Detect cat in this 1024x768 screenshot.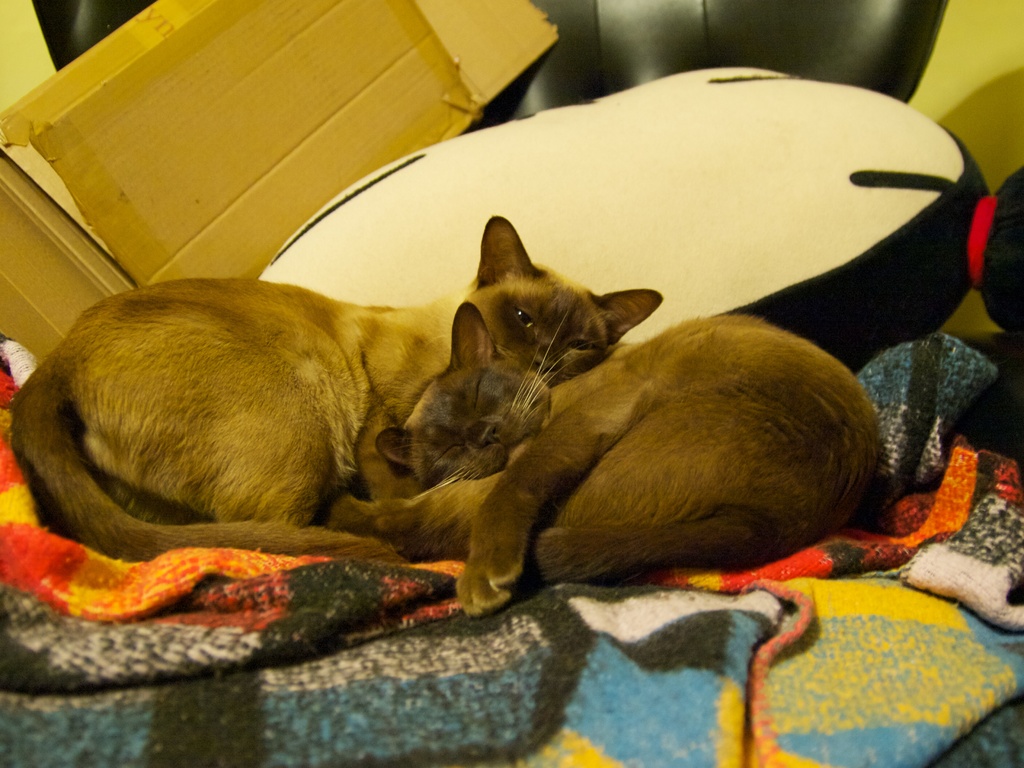
Detection: box(6, 210, 664, 558).
